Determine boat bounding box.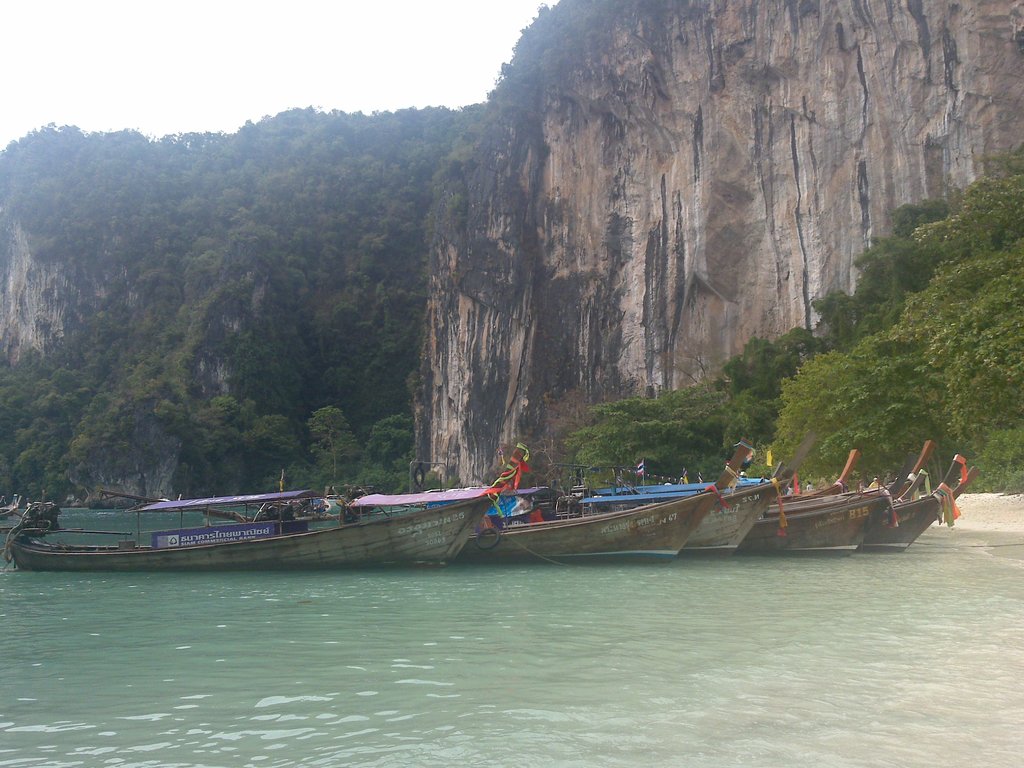
Determined: select_region(4, 421, 976, 565).
